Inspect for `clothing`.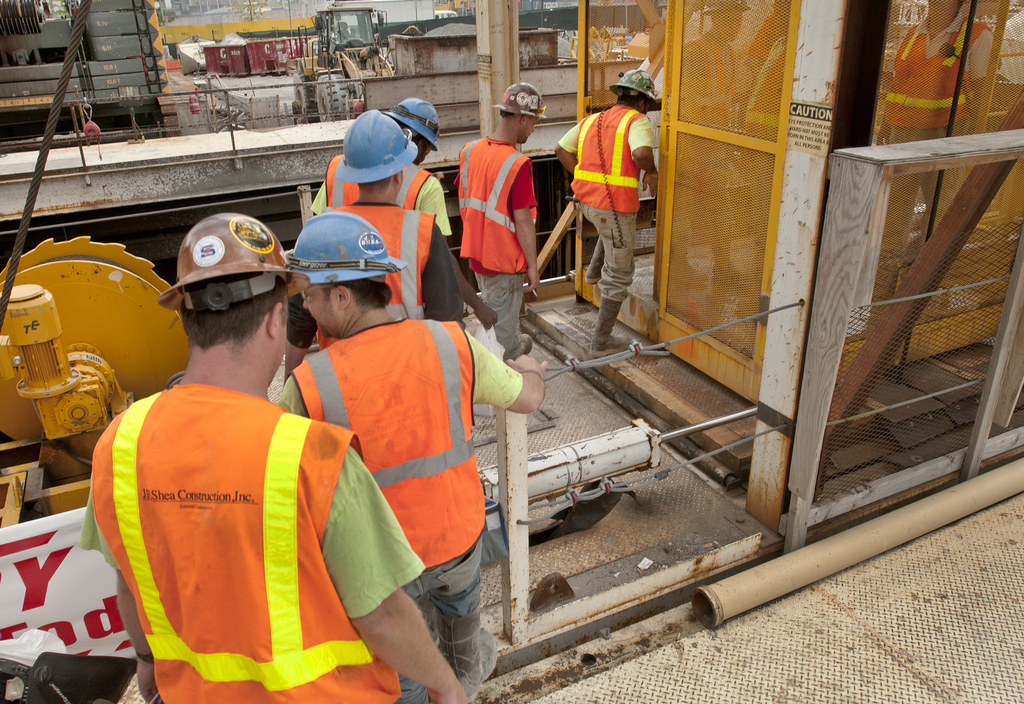
Inspection: [left=267, top=306, right=540, bottom=701].
